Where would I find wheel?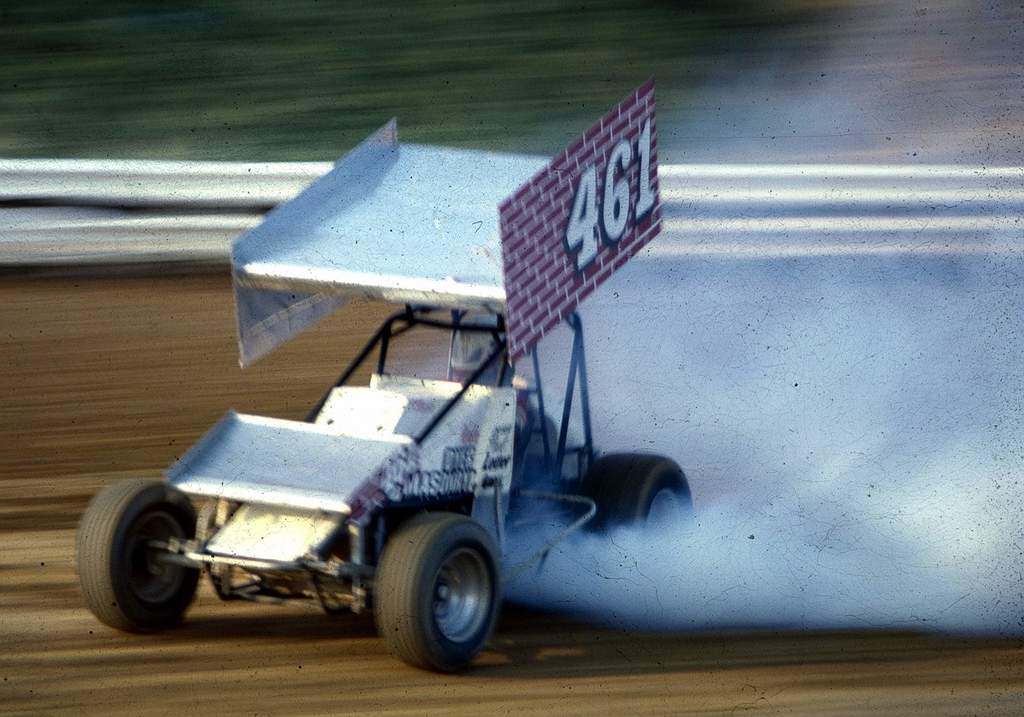
At {"x1": 572, "y1": 447, "x2": 698, "y2": 542}.
